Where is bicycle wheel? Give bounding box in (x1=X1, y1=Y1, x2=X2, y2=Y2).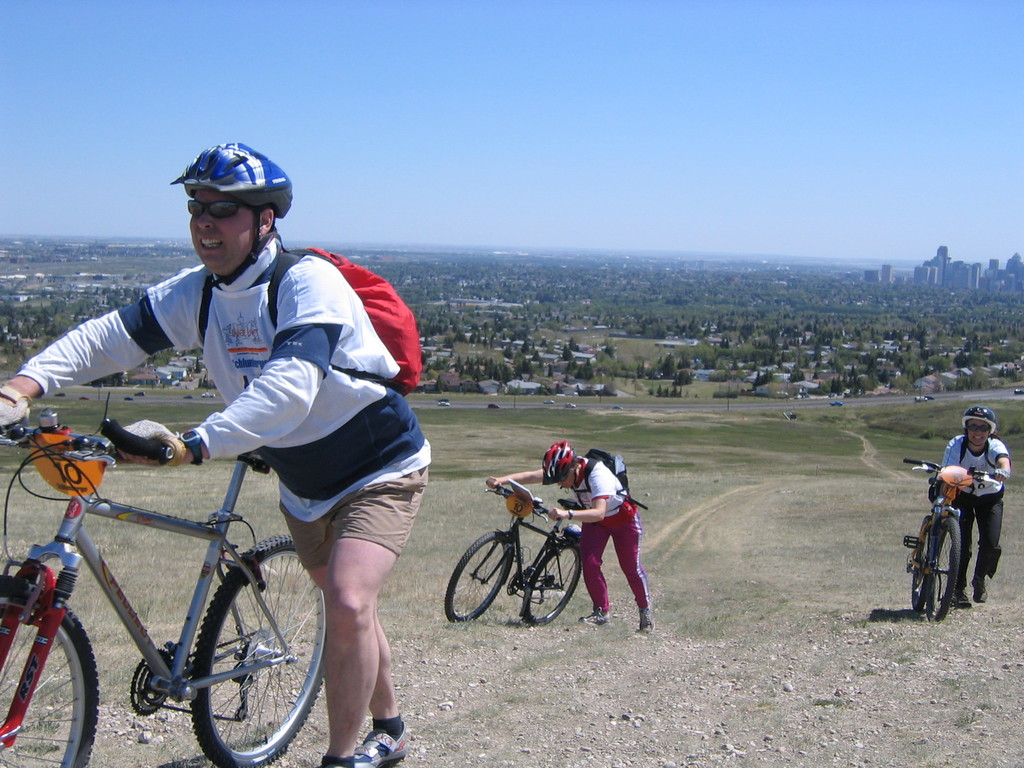
(x1=444, y1=529, x2=515, y2=622).
